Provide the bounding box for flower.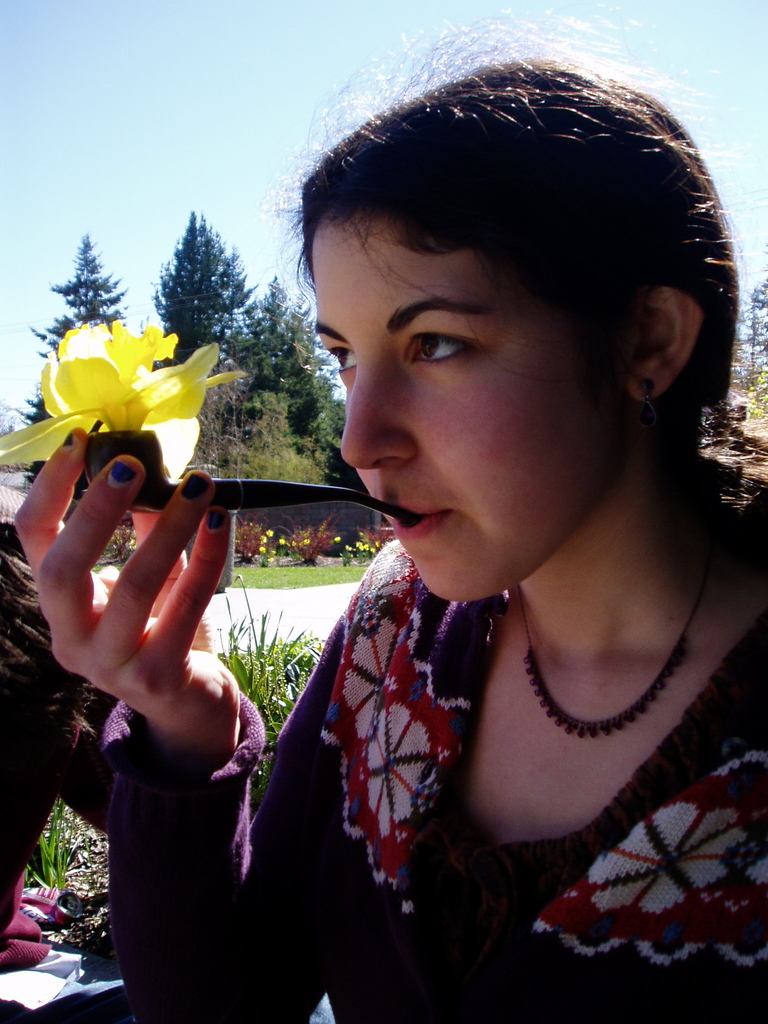
pyautogui.locateOnScreen(263, 554, 272, 564).
